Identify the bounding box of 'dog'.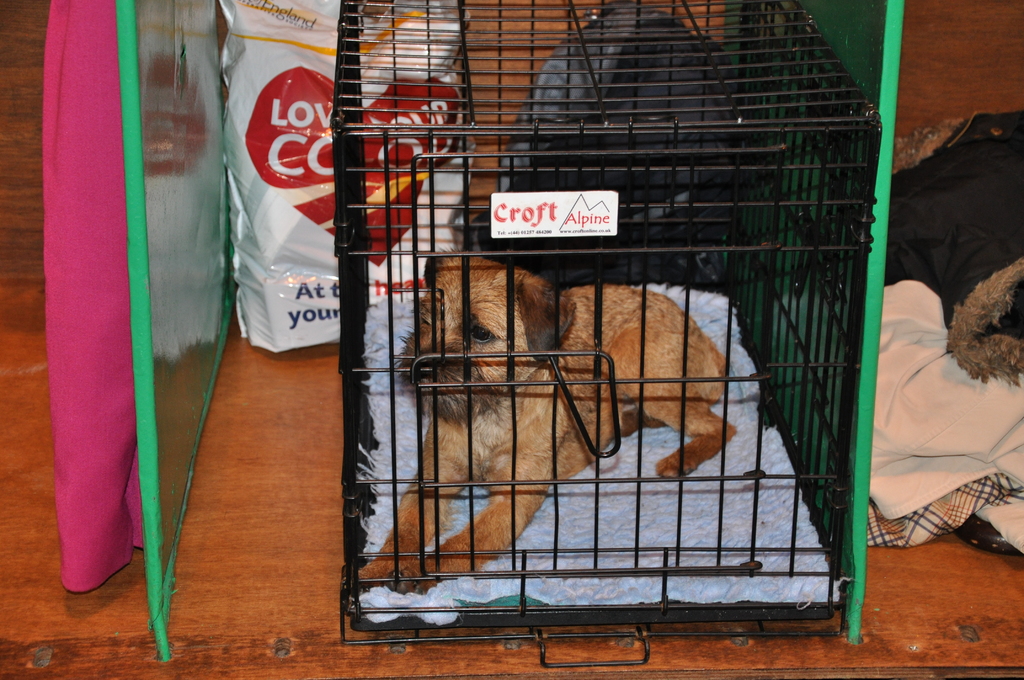
detection(354, 249, 737, 593).
